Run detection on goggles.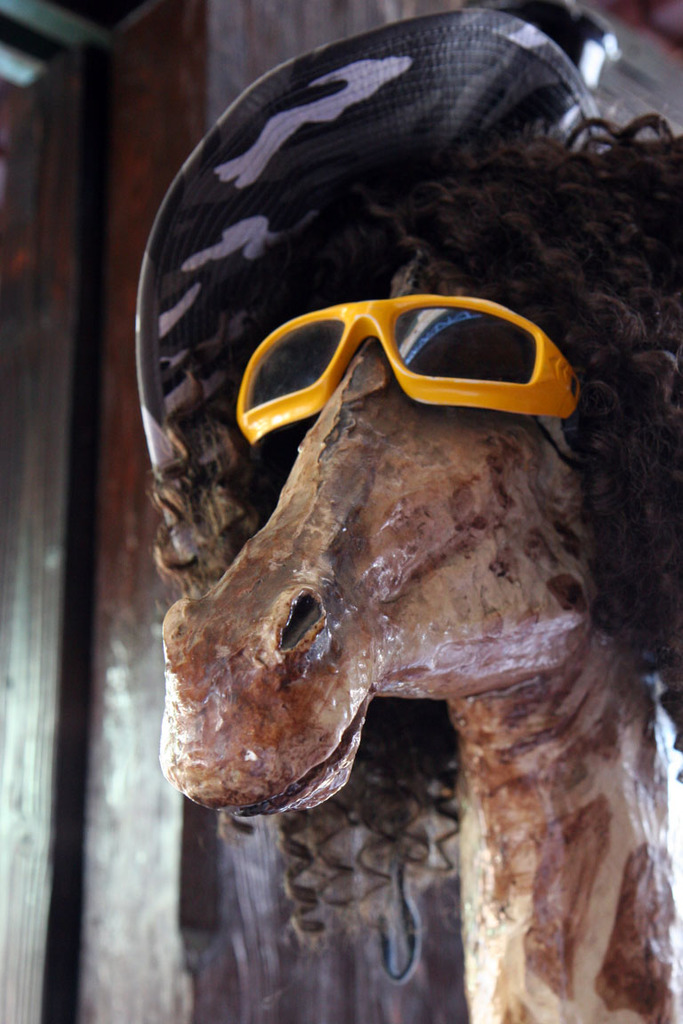
Result: rect(217, 274, 587, 413).
